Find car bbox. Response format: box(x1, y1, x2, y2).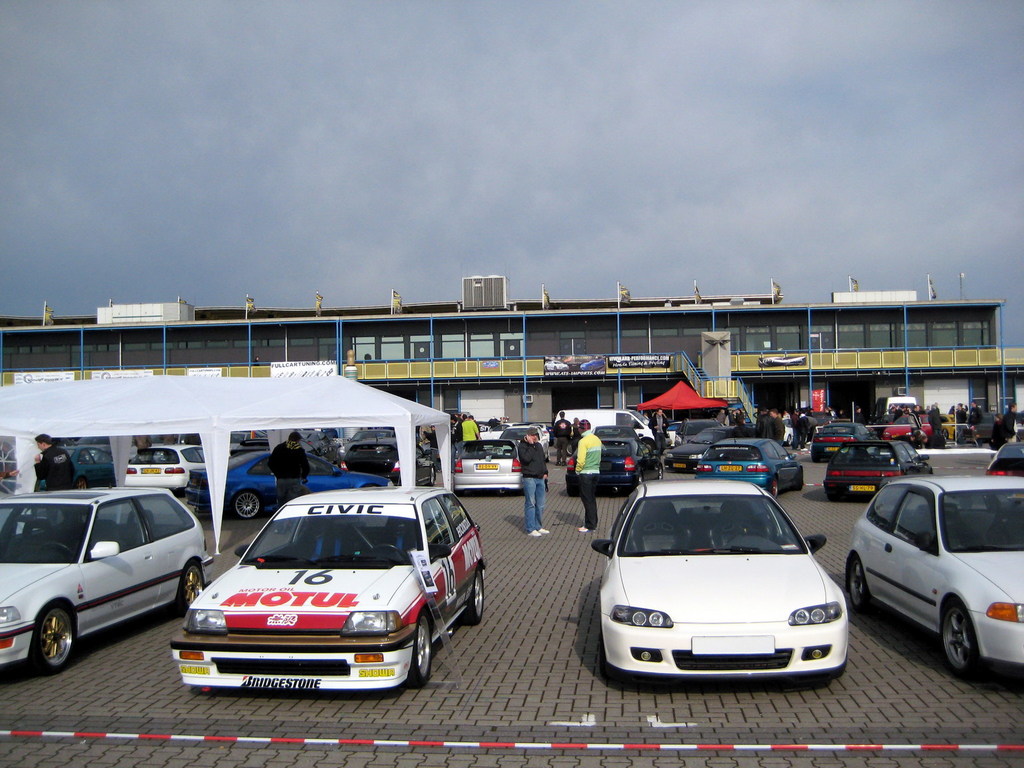
box(1, 486, 210, 673).
